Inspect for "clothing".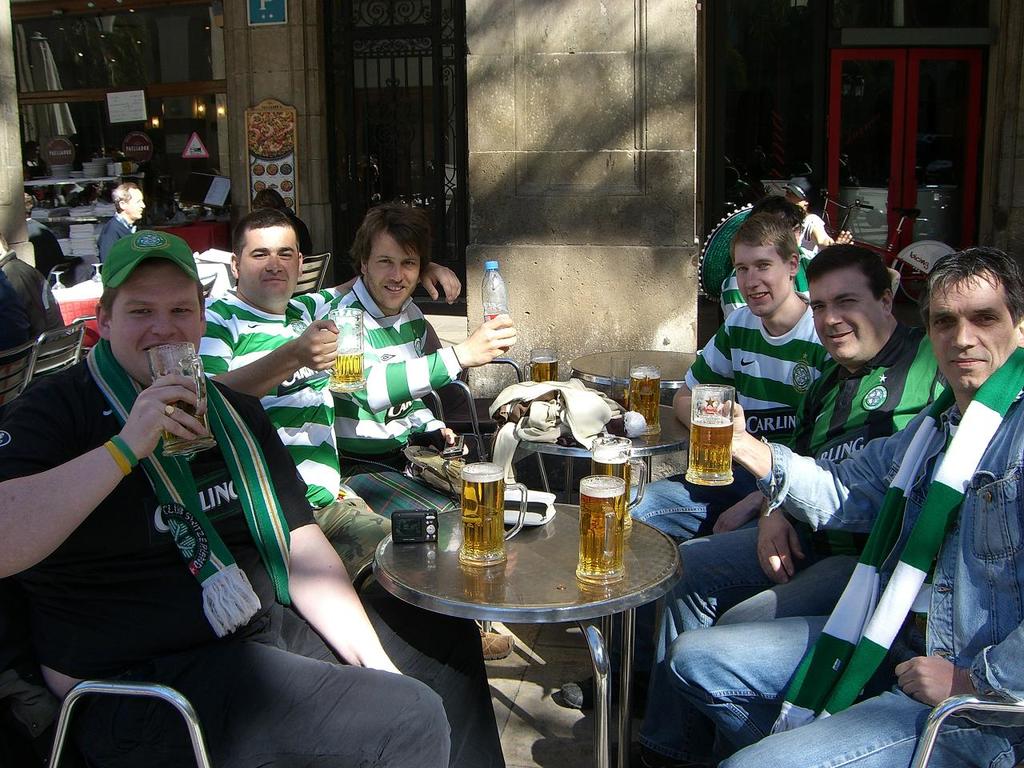
Inspection: (left=0, top=341, right=506, bottom=767).
